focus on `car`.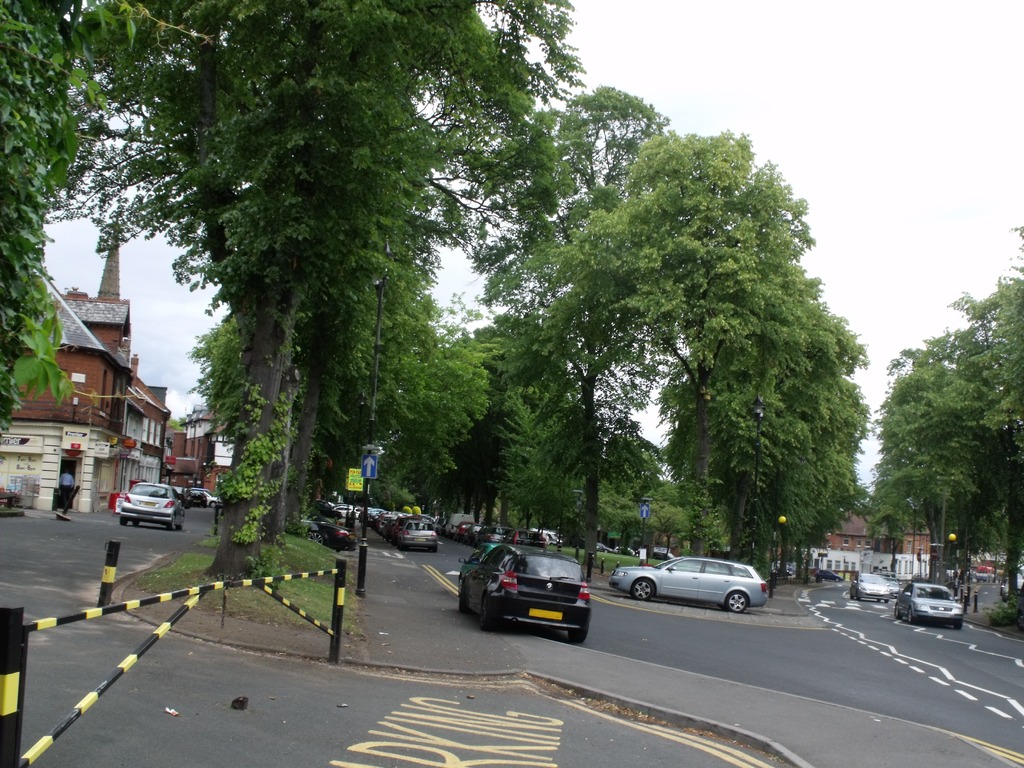
Focused at region(113, 482, 186, 531).
